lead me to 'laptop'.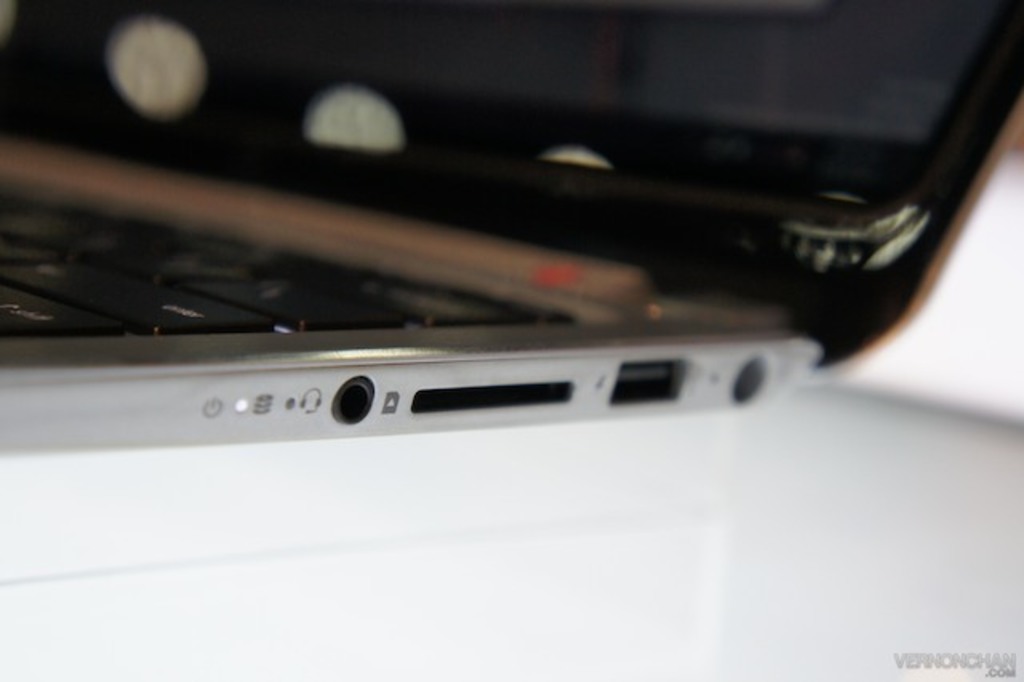
Lead to bbox=[2, 3, 1022, 451].
